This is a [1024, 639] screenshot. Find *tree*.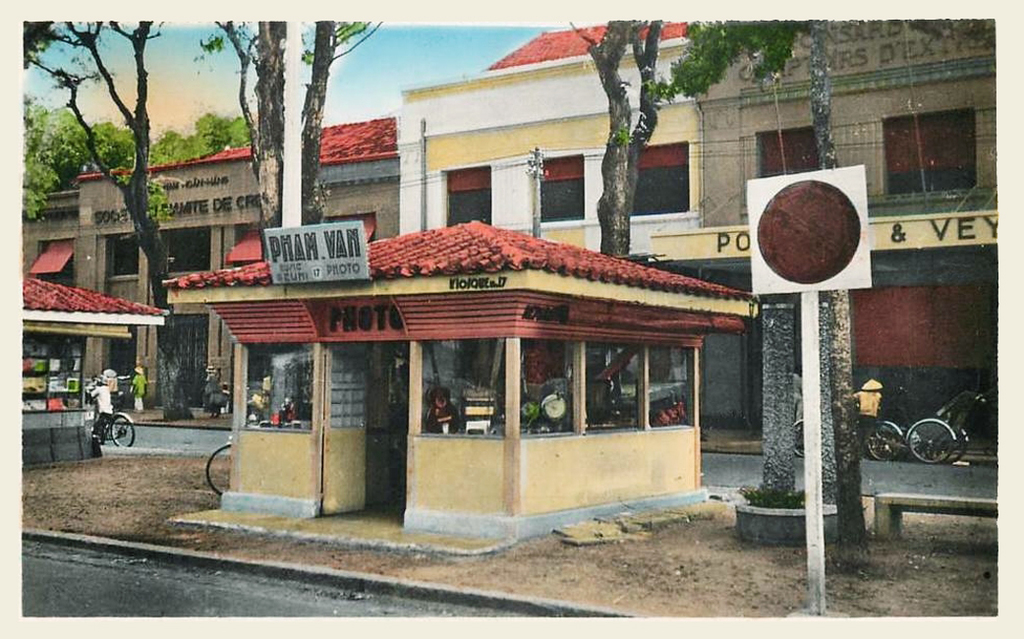
Bounding box: box(569, 11, 666, 267).
